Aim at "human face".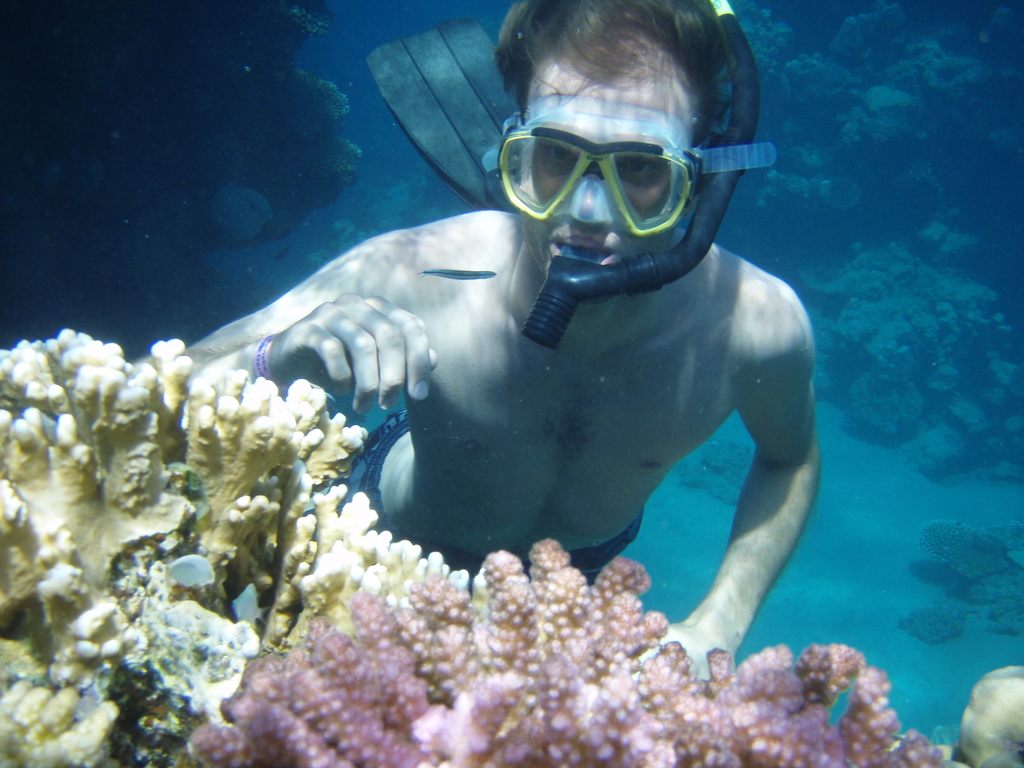
Aimed at 504,7,697,303.
